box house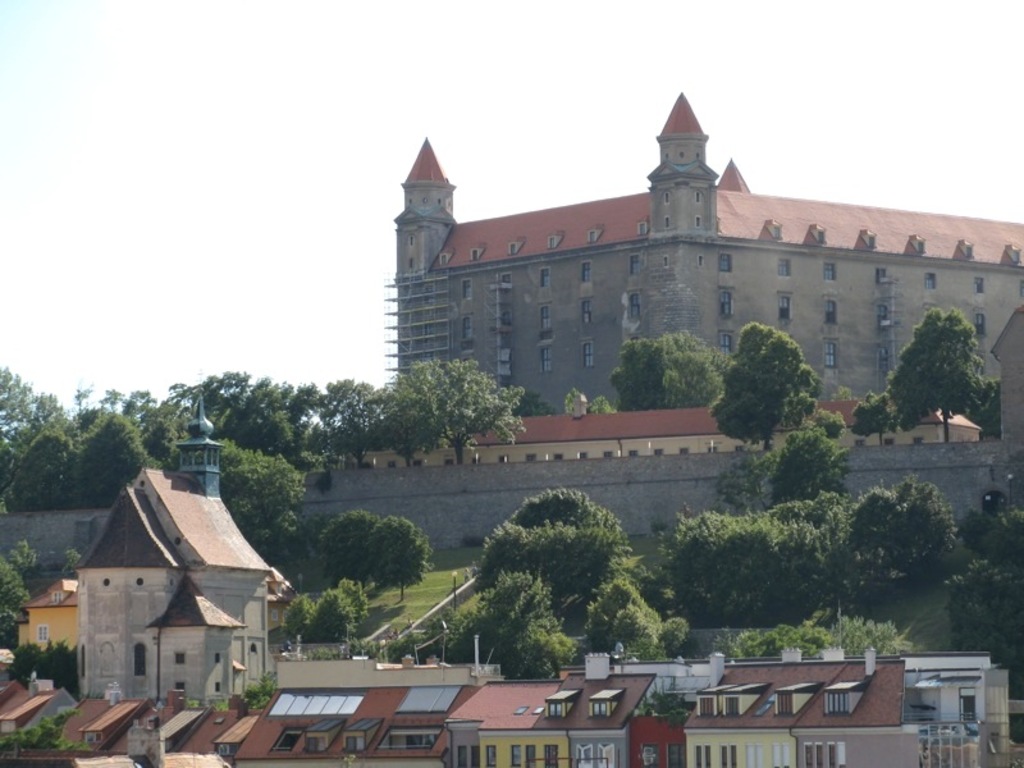
344:308:1023:471
